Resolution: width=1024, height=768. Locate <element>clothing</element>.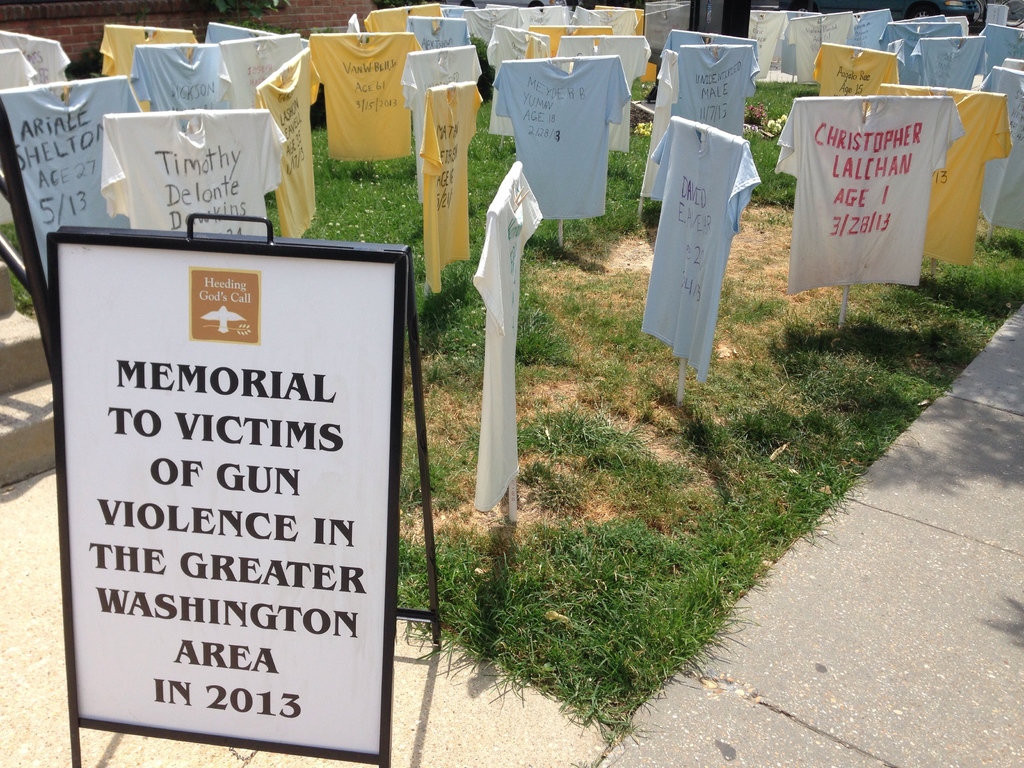
region(657, 35, 753, 54).
